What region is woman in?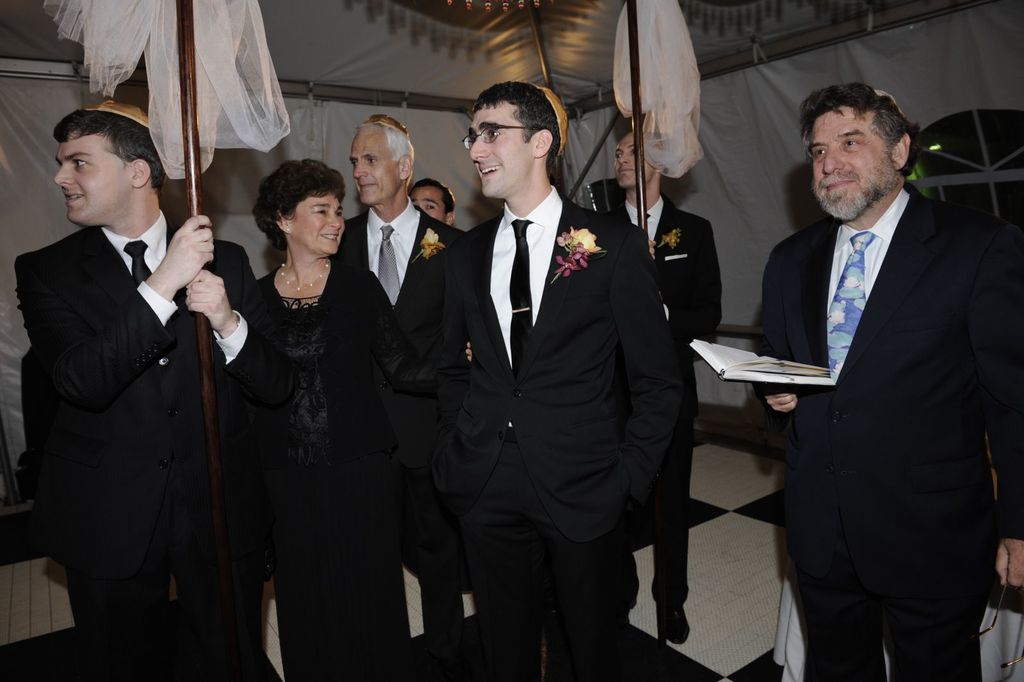
(x1=412, y1=176, x2=460, y2=218).
